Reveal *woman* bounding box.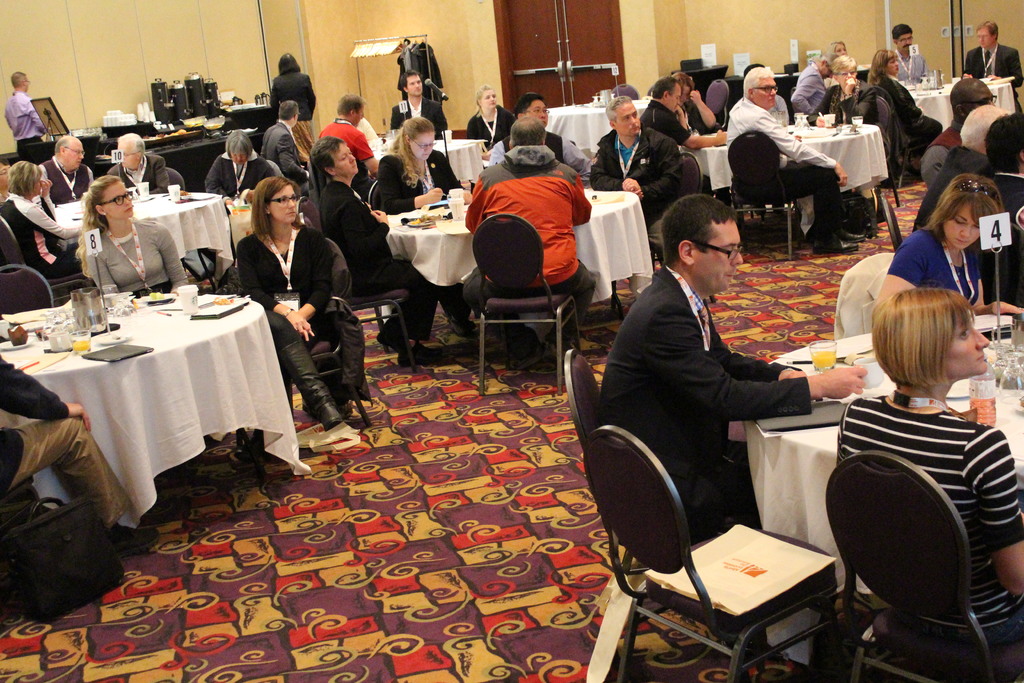
Revealed: <bbox>868, 184, 1014, 343</bbox>.
